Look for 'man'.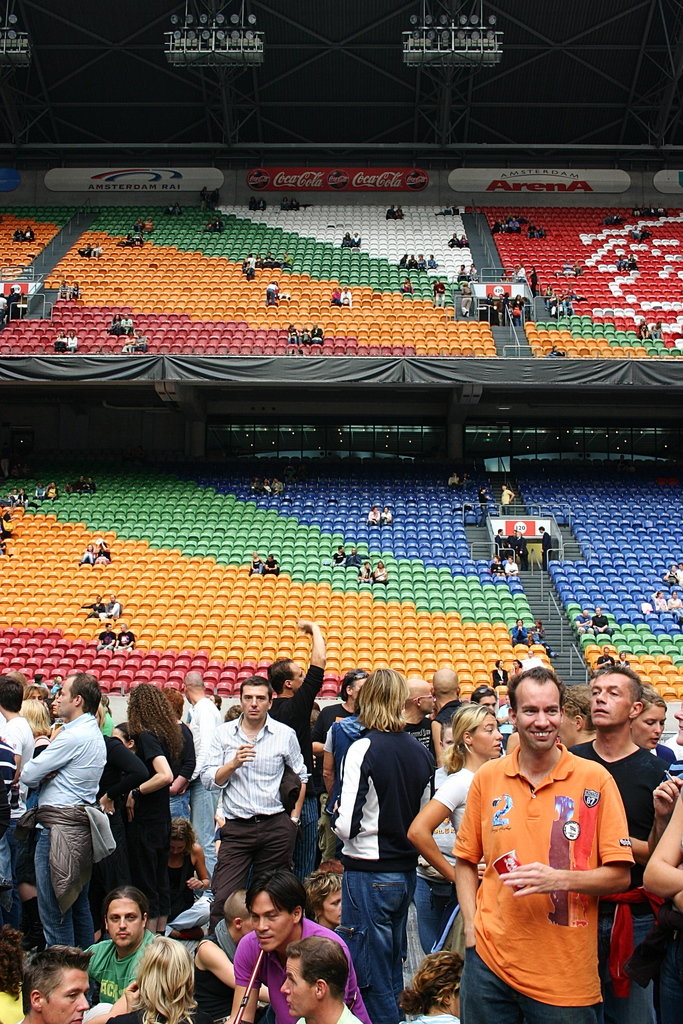
Found: <region>564, 663, 670, 1023</region>.
